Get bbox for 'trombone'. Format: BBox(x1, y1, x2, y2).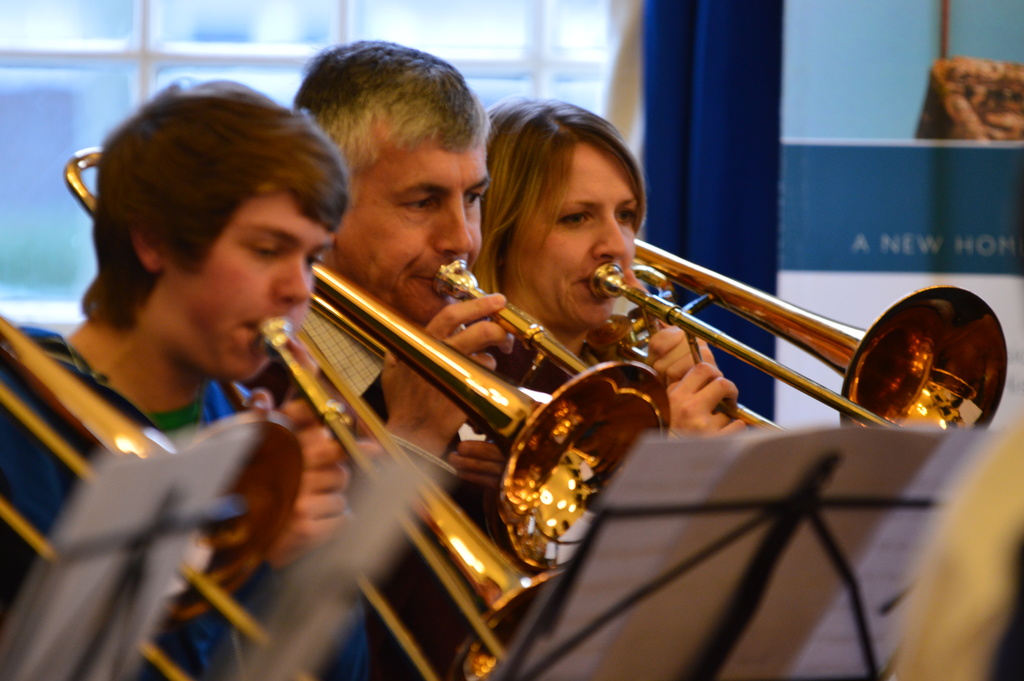
BBox(0, 304, 303, 680).
